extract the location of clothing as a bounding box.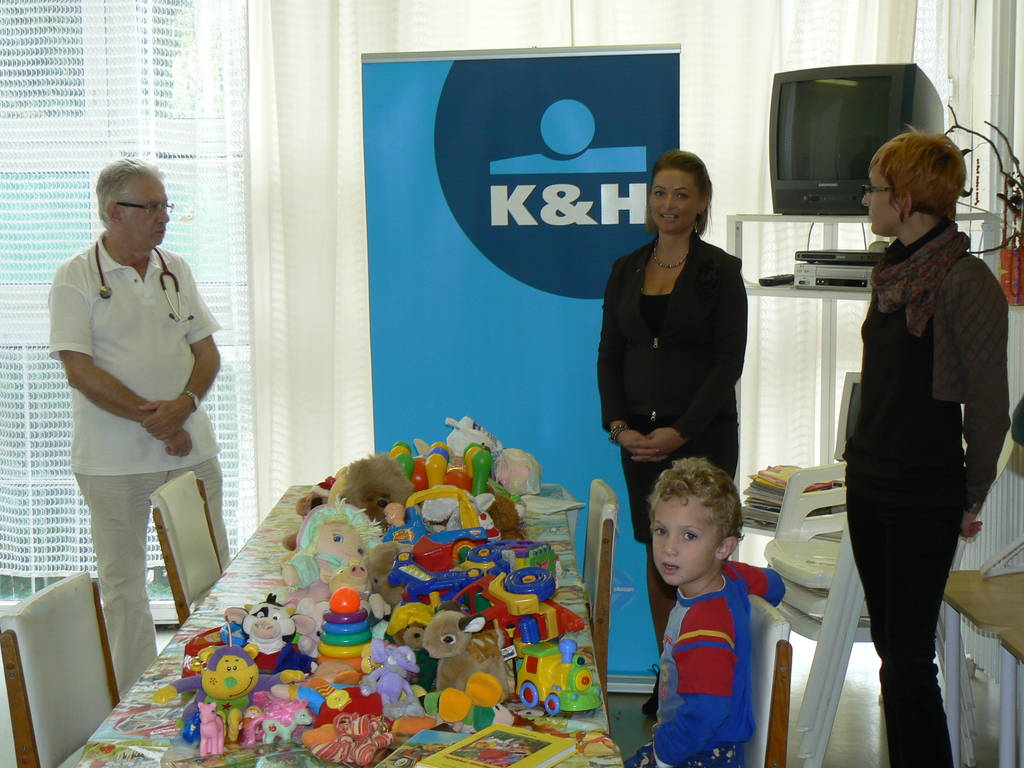
Rect(837, 220, 1011, 764).
